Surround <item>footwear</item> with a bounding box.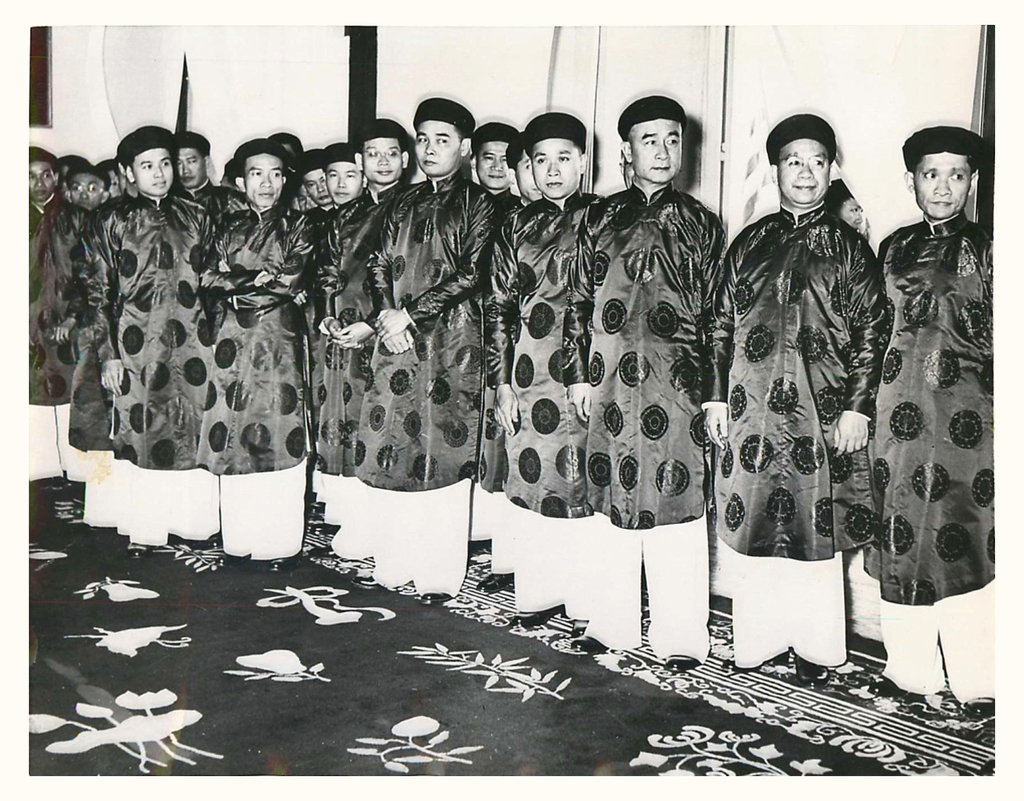
[x1=424, y1=592, x2=451, y2=602].
